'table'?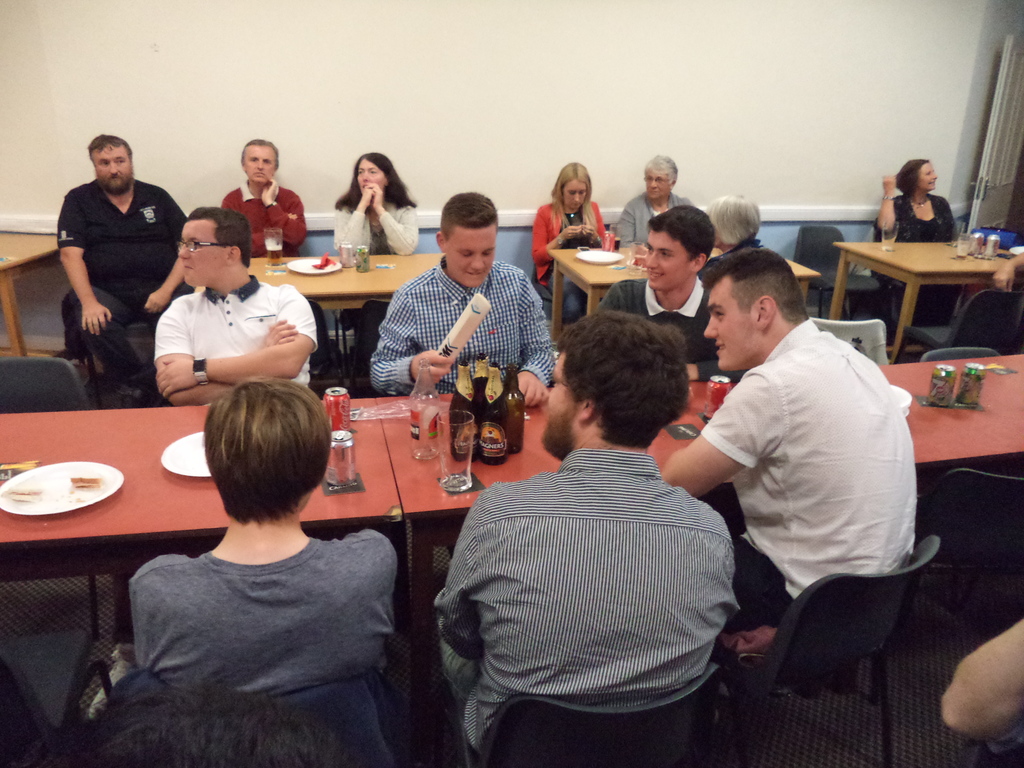
rect(0, 228, 63, 355)
